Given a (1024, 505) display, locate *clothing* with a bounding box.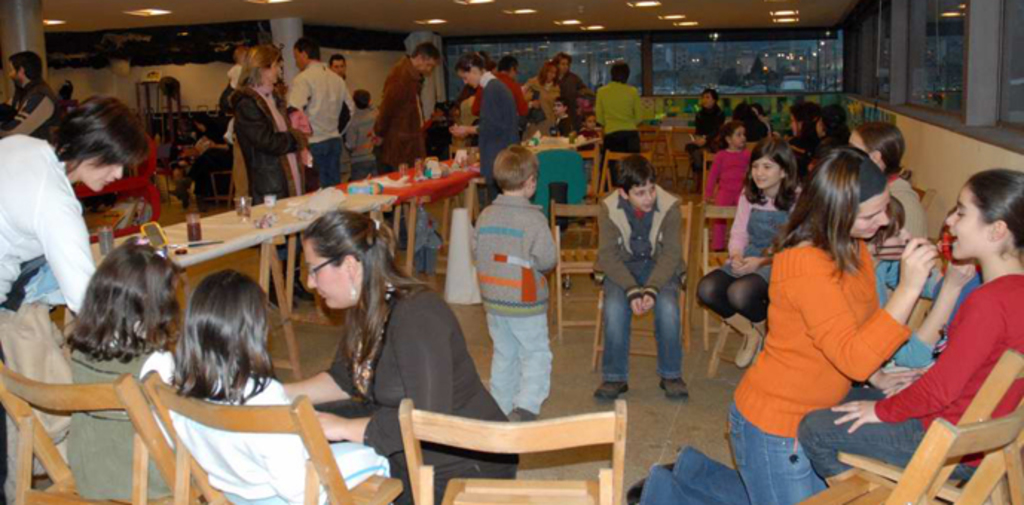
Located: [467,187,557,422].
